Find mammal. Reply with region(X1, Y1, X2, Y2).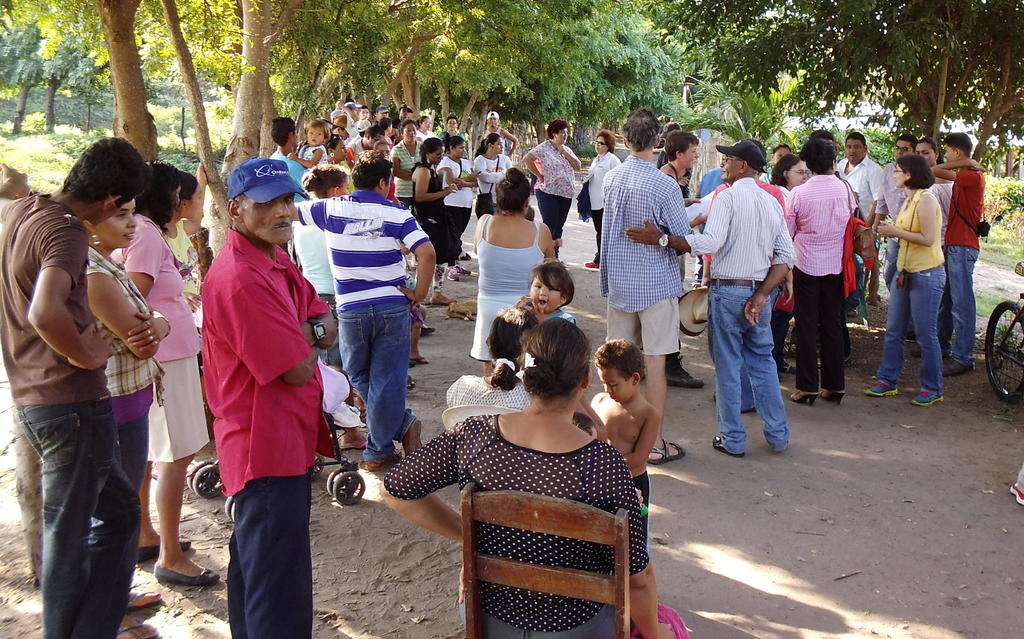
region(79, 186, 178, 638).
